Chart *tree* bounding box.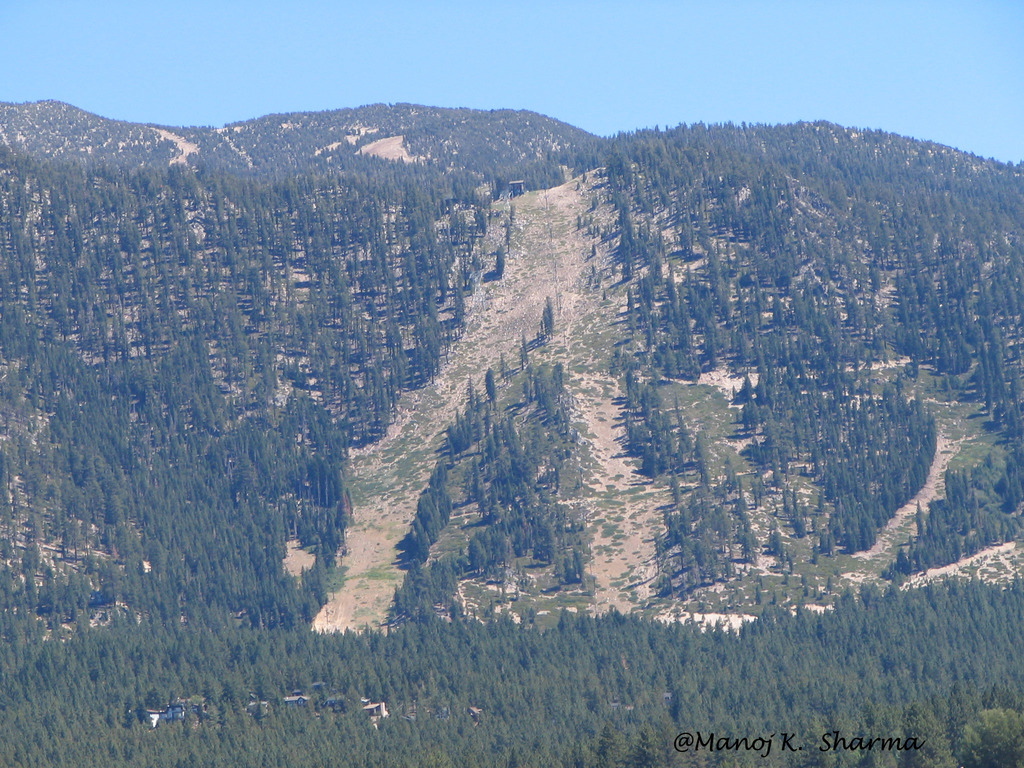
Charted: BBox(810, 584, 814, 596).
